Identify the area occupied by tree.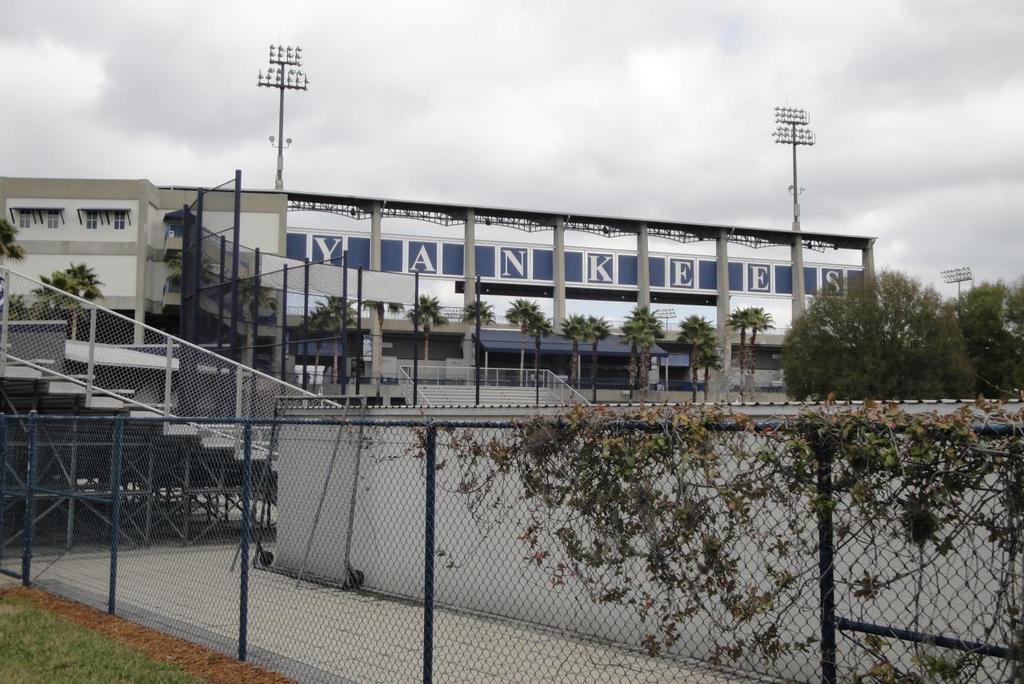
Area: left=318, top=294, right=361, bottom=382.
